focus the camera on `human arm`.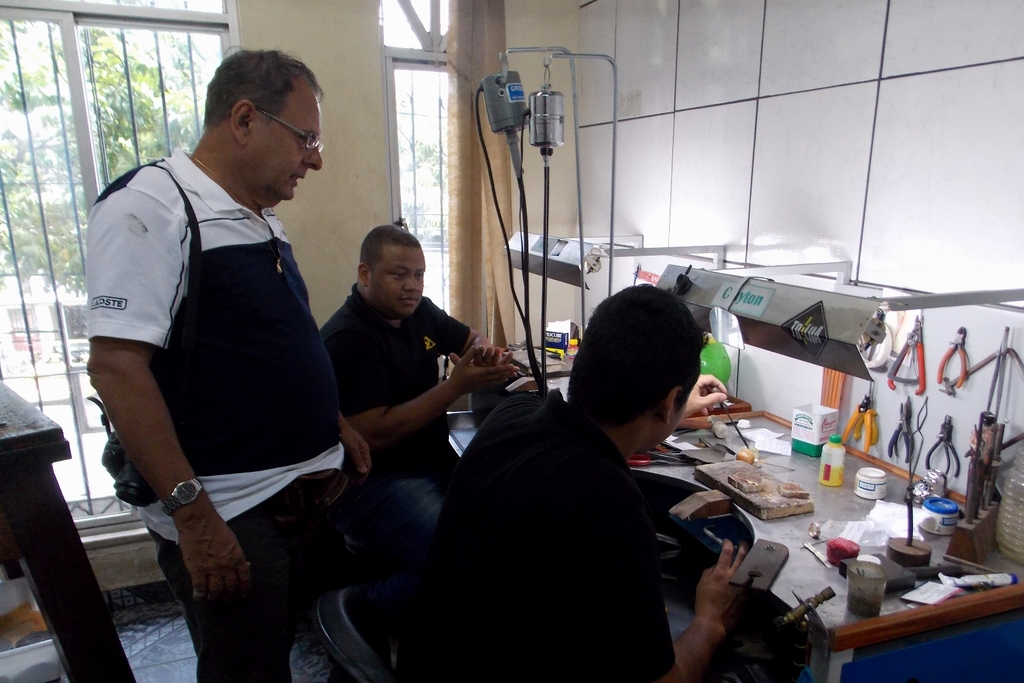
Focus region: crop(322, 307, 505, 454).
